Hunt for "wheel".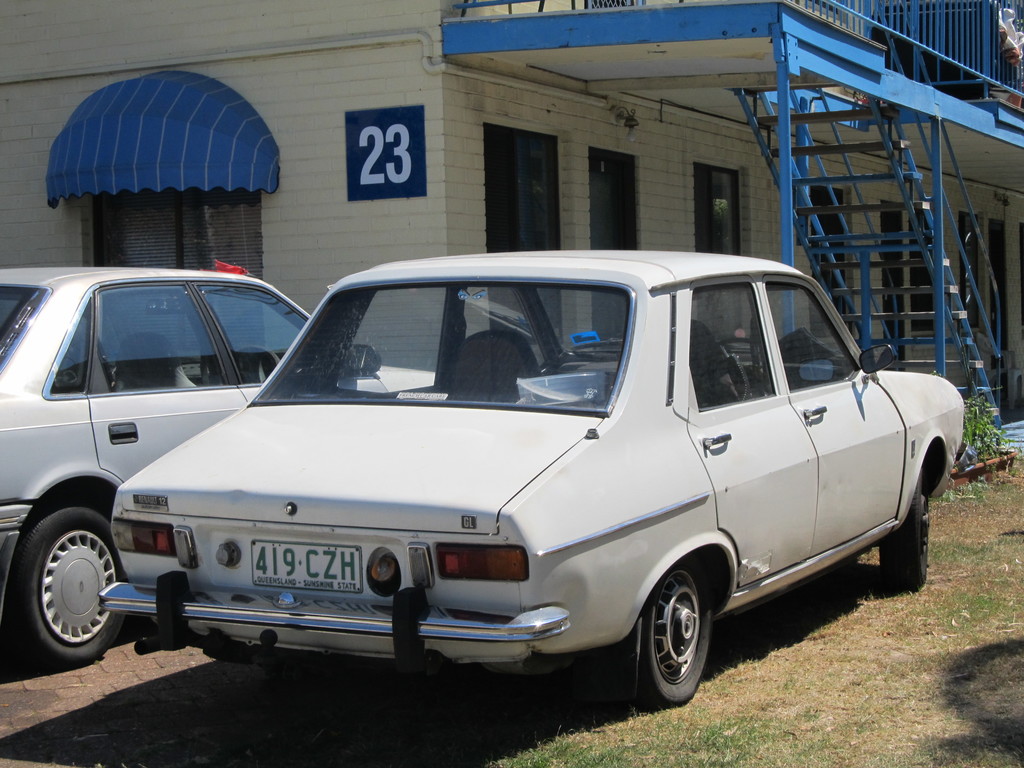
Hunted down at box=[866, 493, 937, 598].
